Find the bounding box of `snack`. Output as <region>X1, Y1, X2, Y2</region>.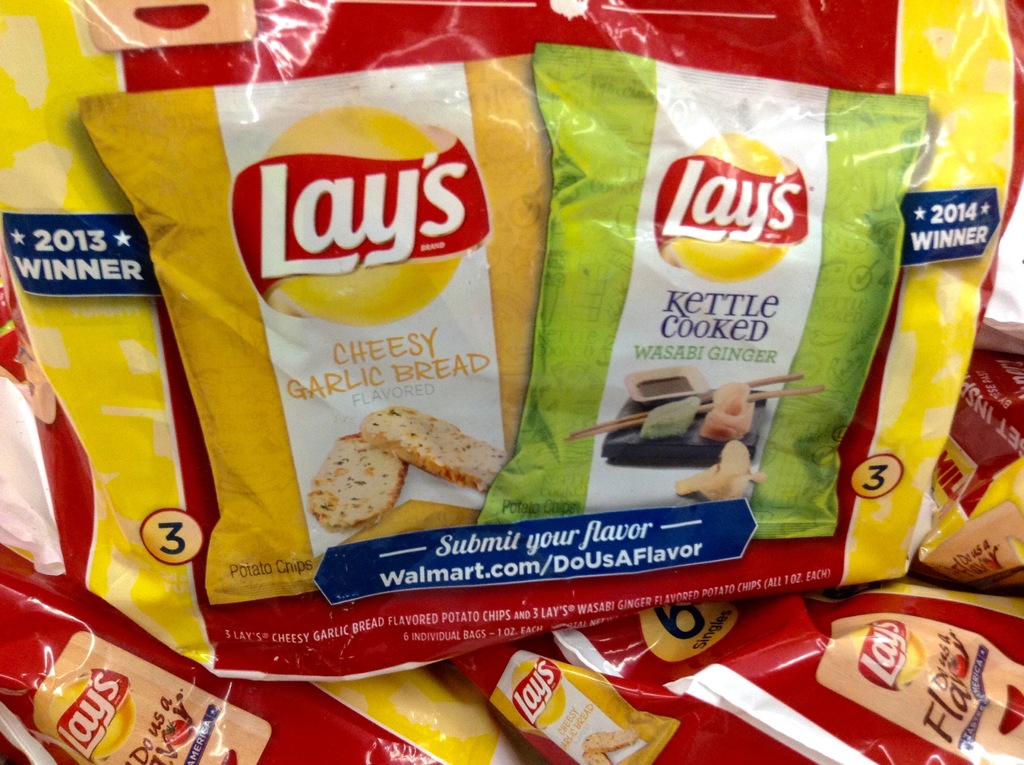
<region>584, 753, 612, 764</region>.
